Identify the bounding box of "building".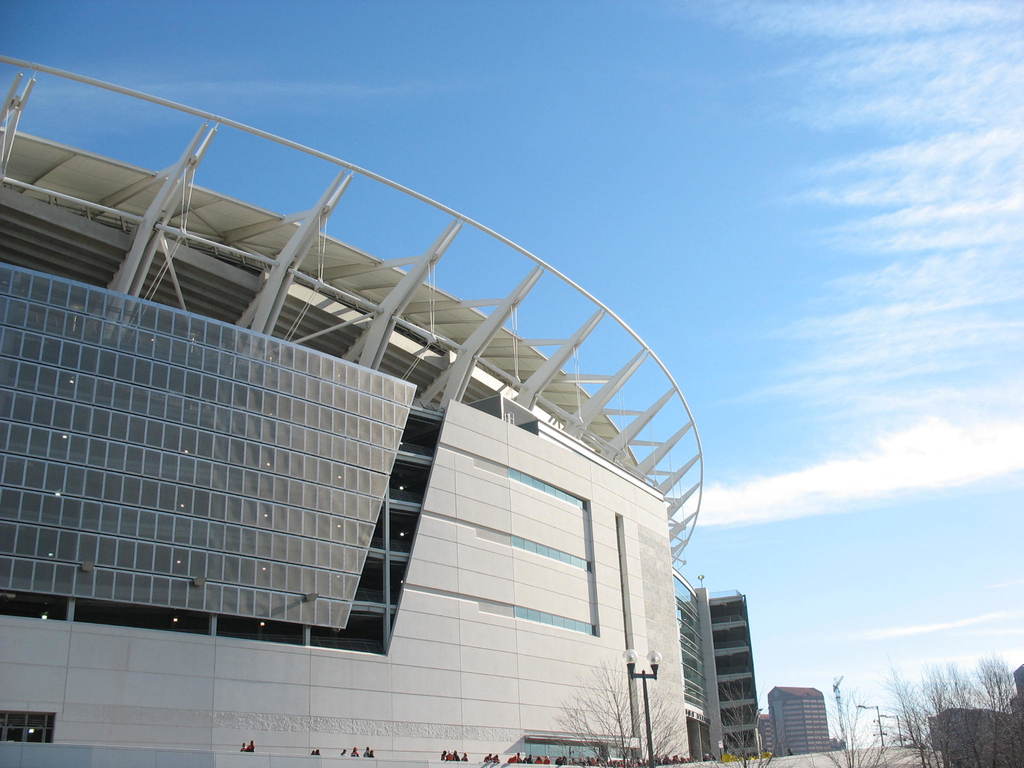
Rect(0, 56, 701, 767).
